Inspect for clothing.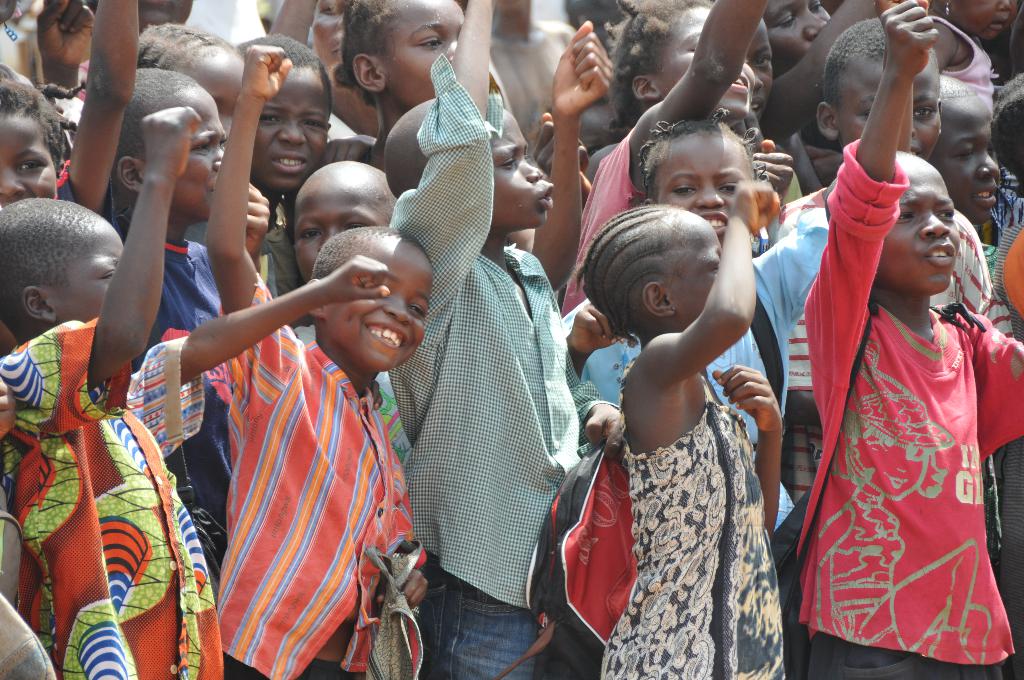
Inspection: x1=99 y1=225 x2=264 y2=516.
